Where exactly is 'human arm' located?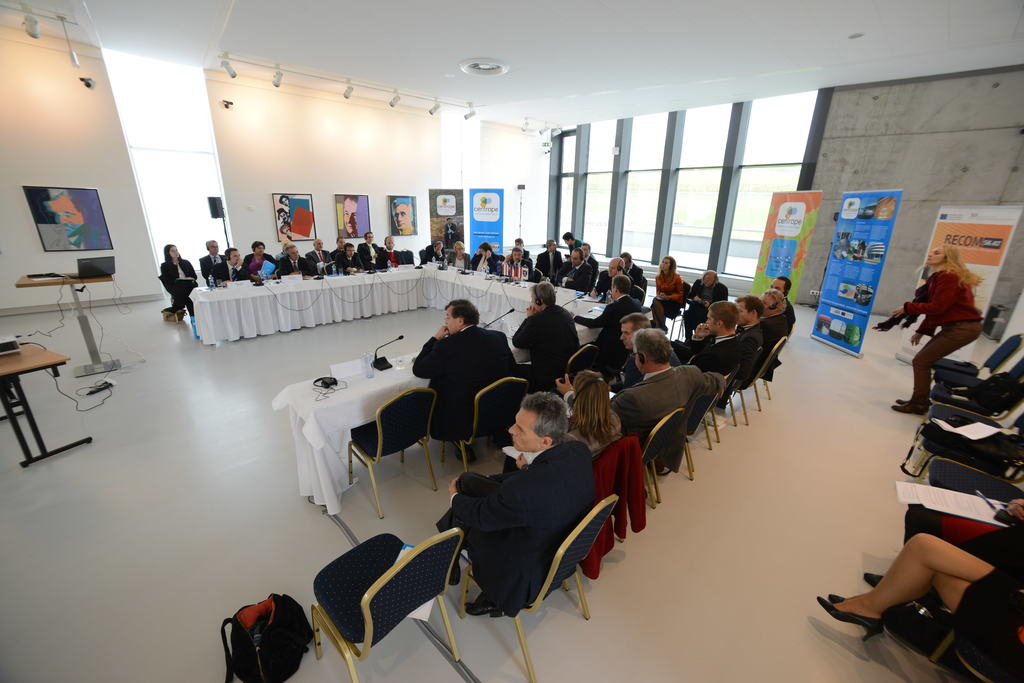
Its bounding box is <bbox>556, 260, 593, 292</bbox>.
